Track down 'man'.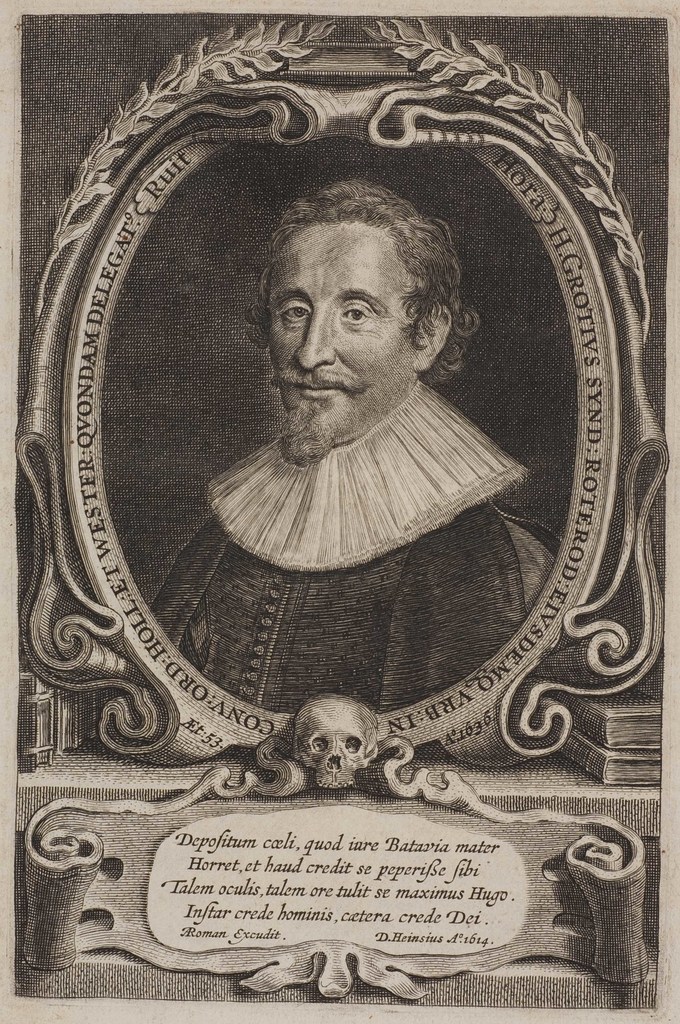
Tracked to (146,176,527,721).
